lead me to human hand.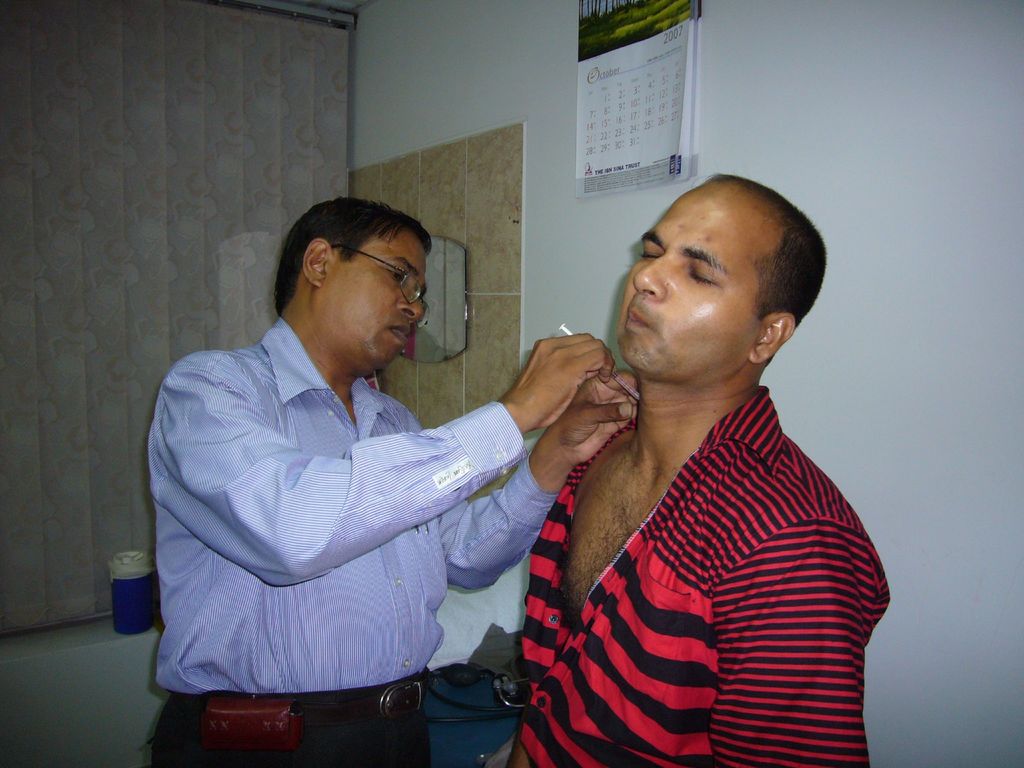
Lead to [554, 371, 642, 468].
